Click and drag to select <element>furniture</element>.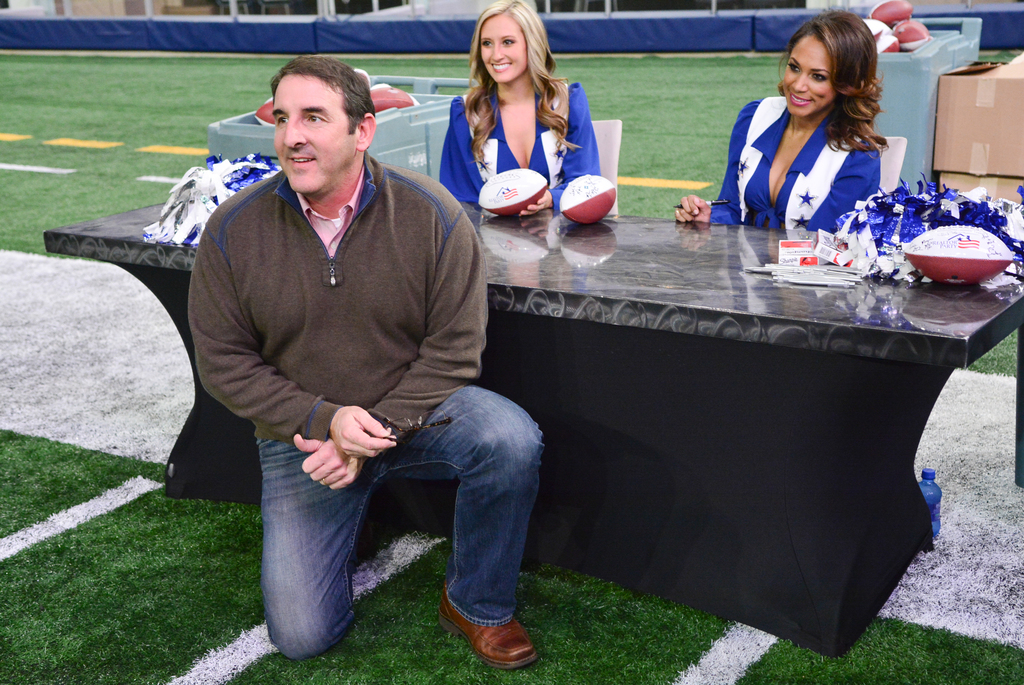
Selection: rect(42, 203, 1023, 658).
